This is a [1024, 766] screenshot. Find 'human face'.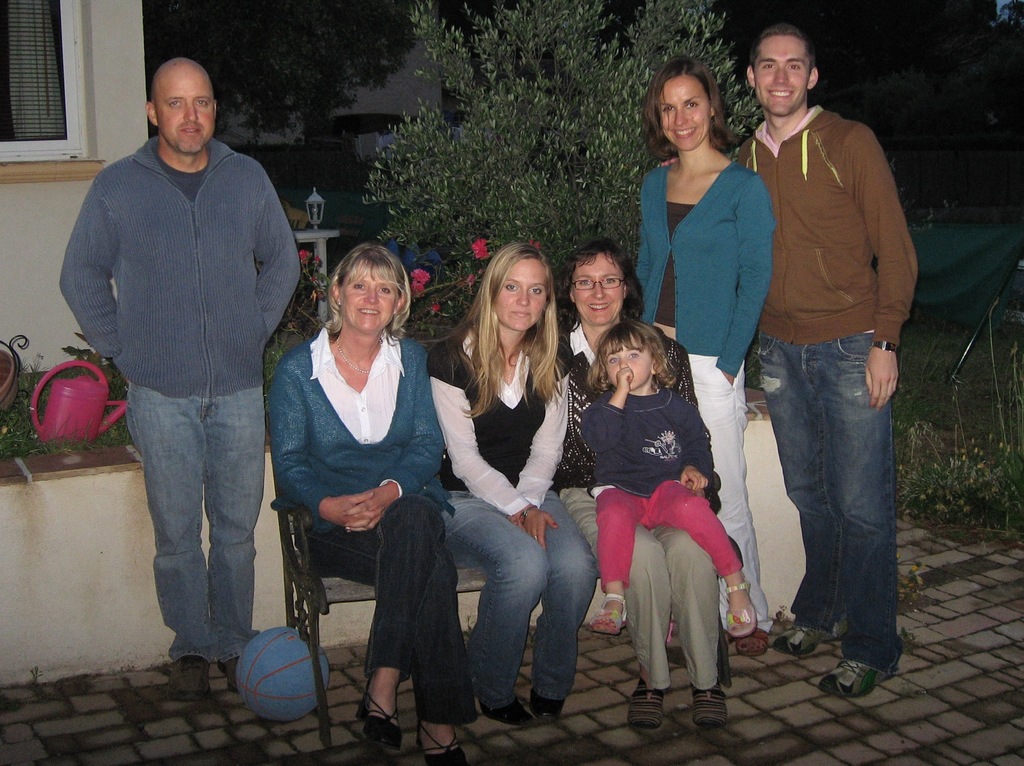
Bounding box: box=[152, 73, 212, 151].
